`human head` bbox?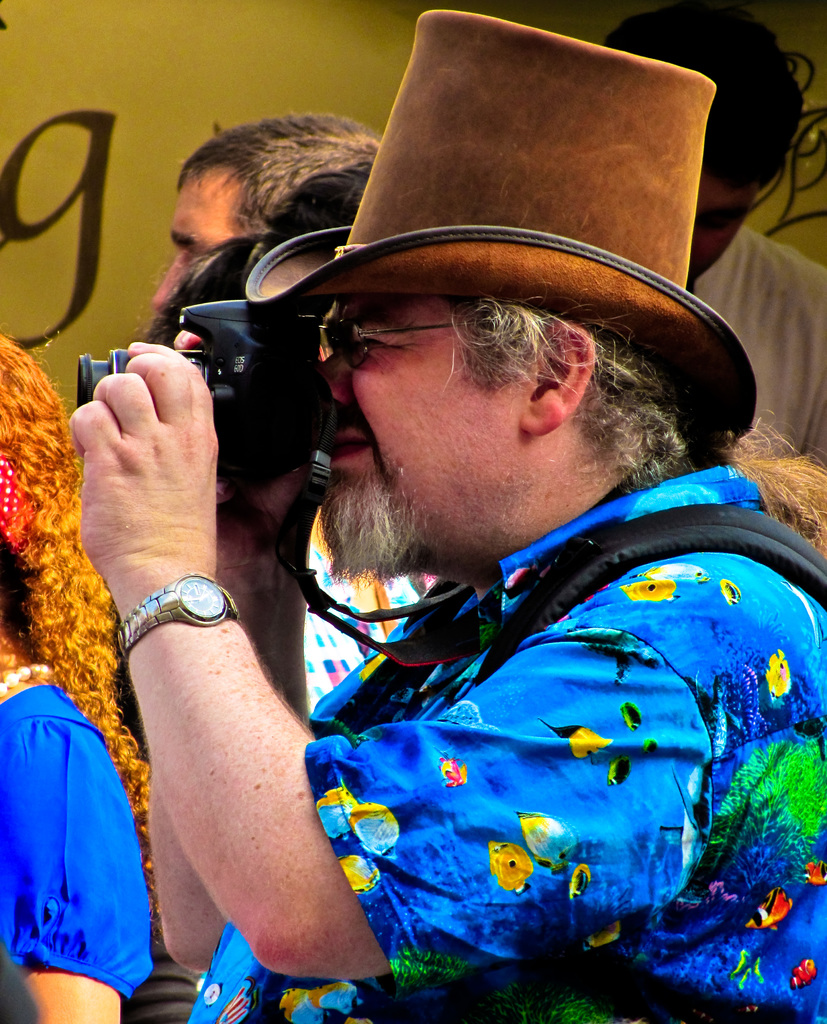
bbox(602, 4, 805, 278)
